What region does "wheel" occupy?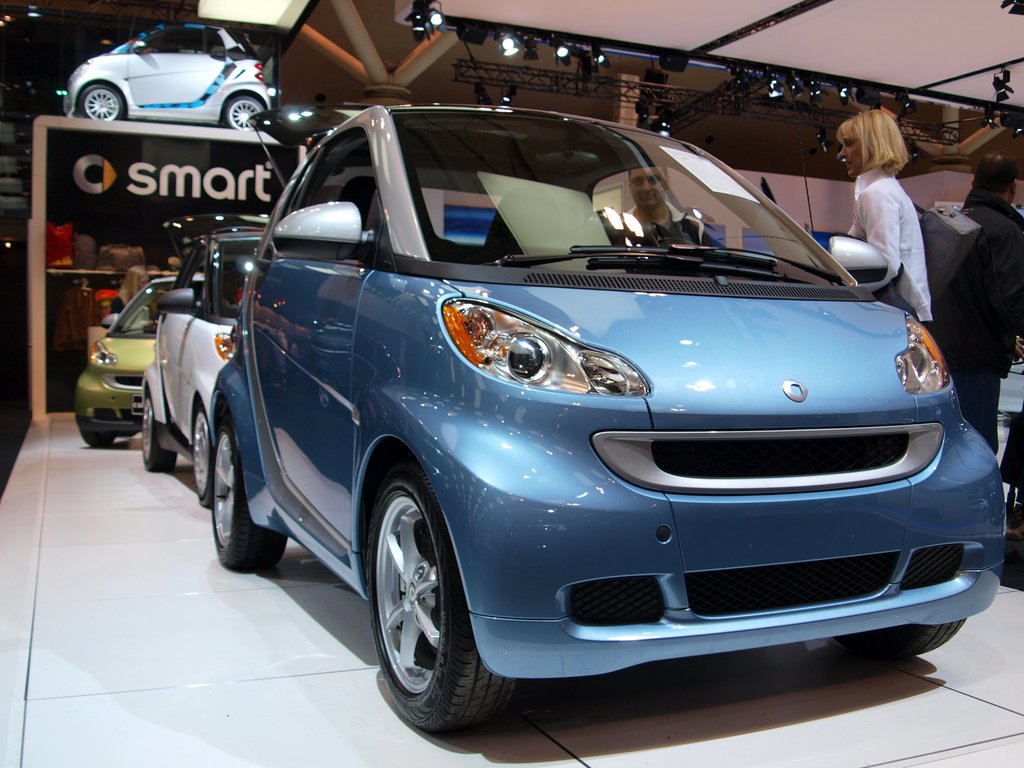
364, 475, 490, 740.
